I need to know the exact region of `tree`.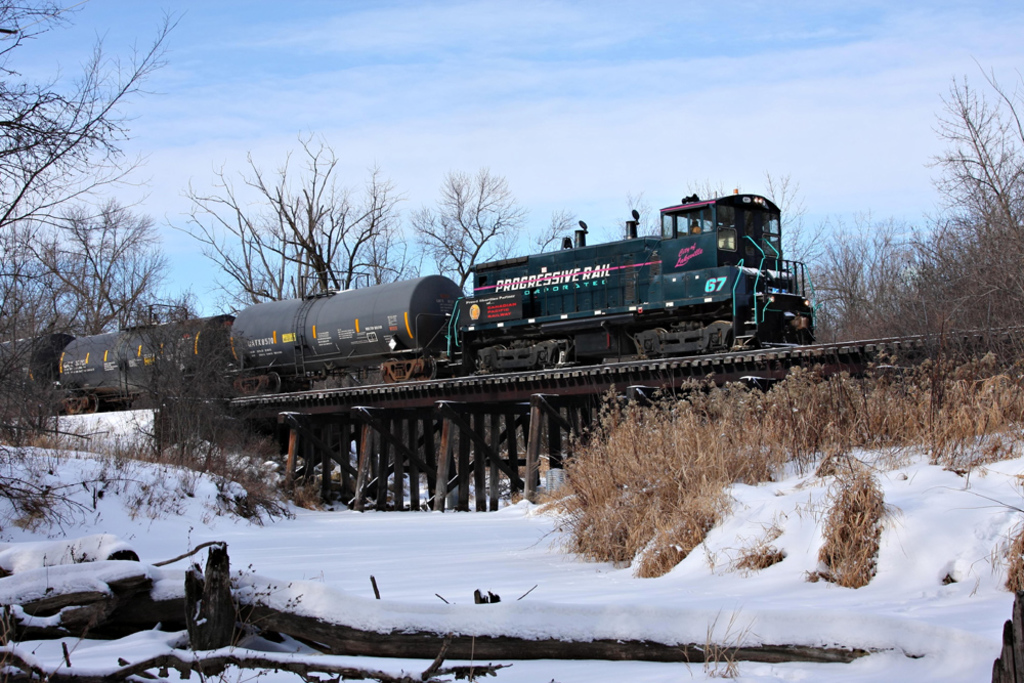
Region: <bbox>410, 172, 538, 317</bbox>.
